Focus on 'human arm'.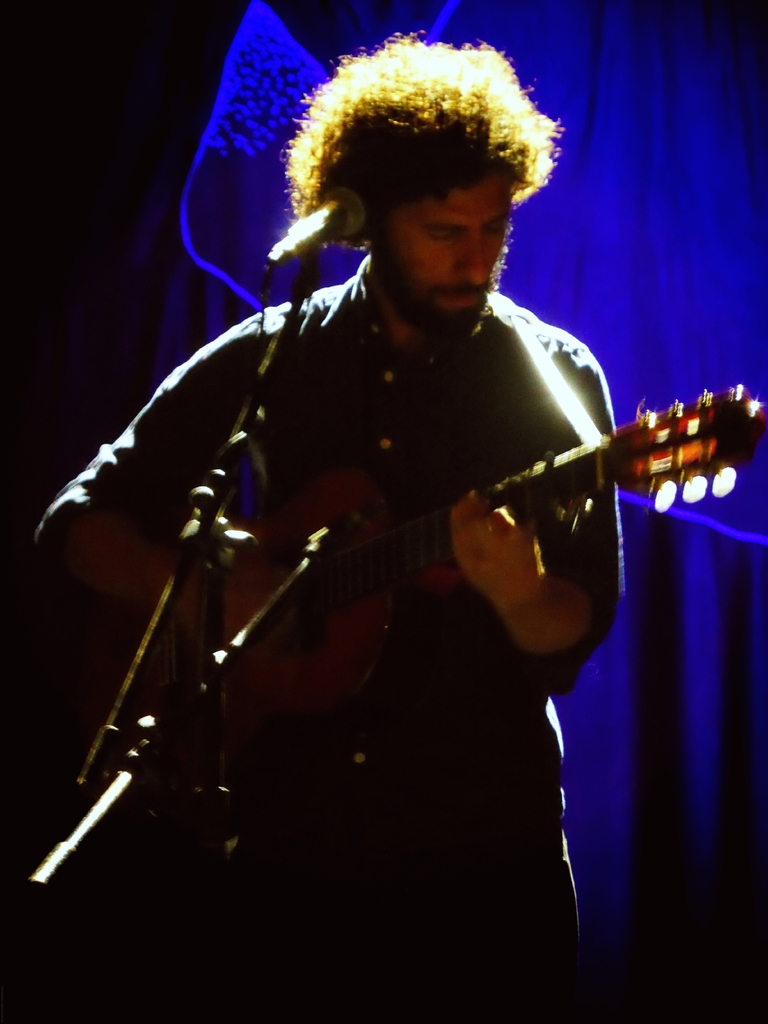
Focused at 451, 353, 627, 691.
